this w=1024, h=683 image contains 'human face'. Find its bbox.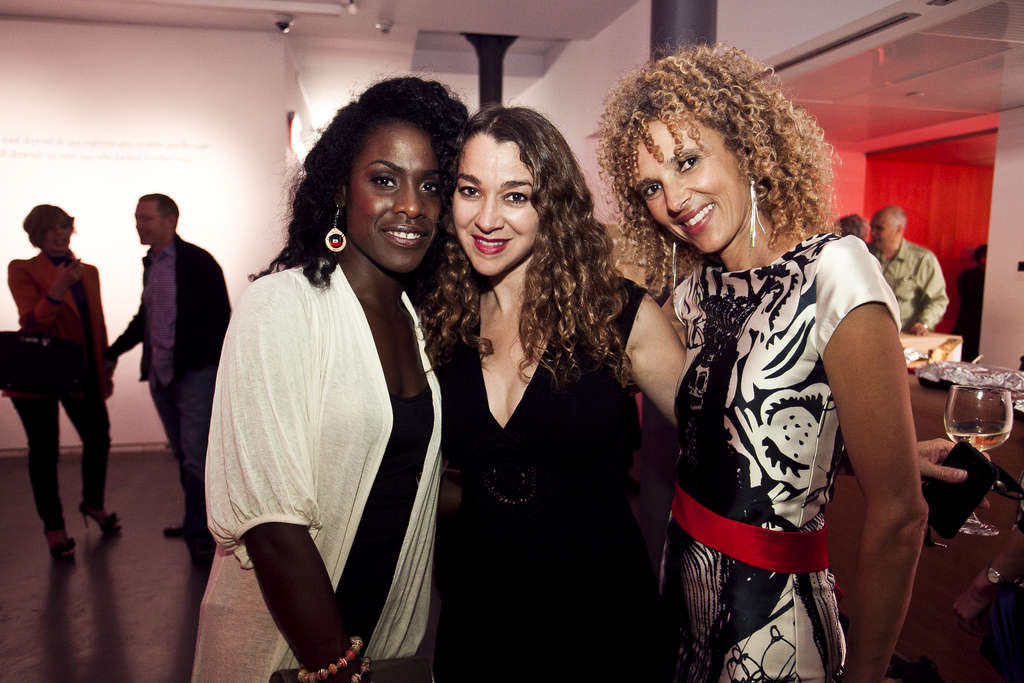
(40, 217, 71, 251).
